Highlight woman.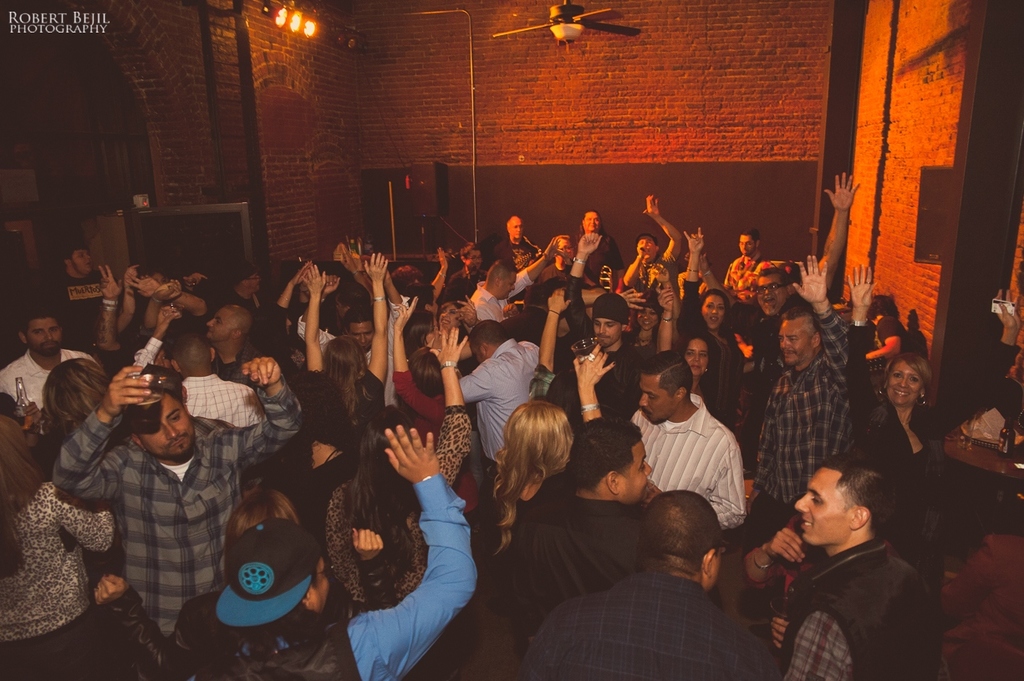
Highlighted region: detection(616, 293, 657, 367).
